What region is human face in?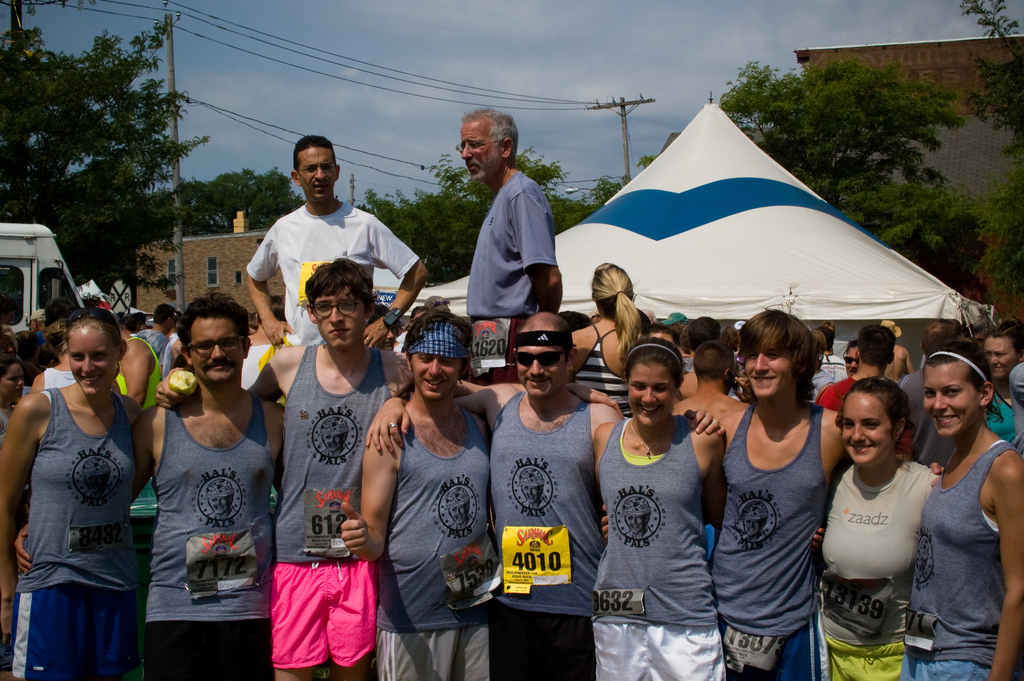
BBox(632, 359, 664, 420).
